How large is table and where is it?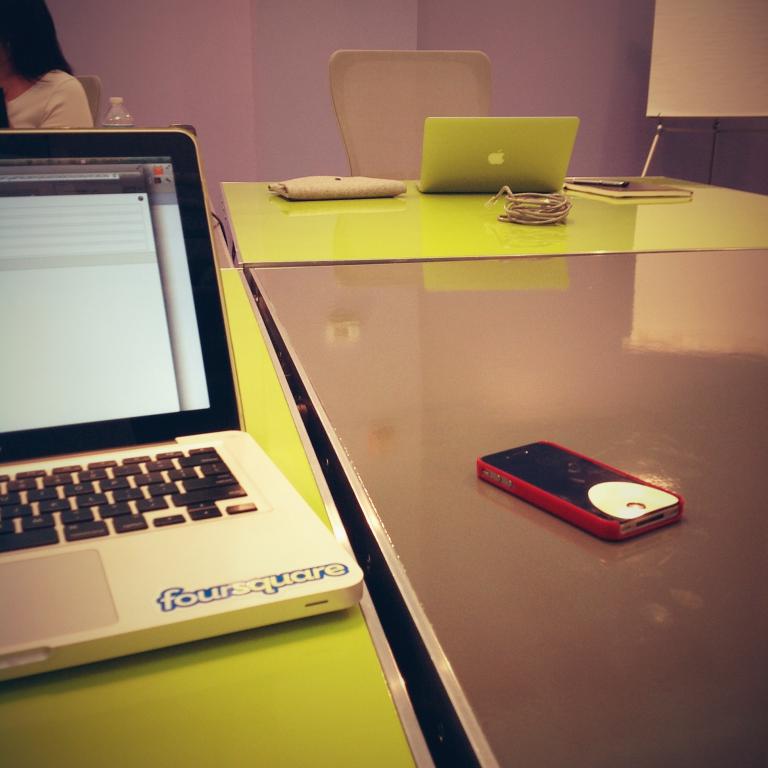
Bounding box: x1=220 y1=172 x2=767 y2=257.
